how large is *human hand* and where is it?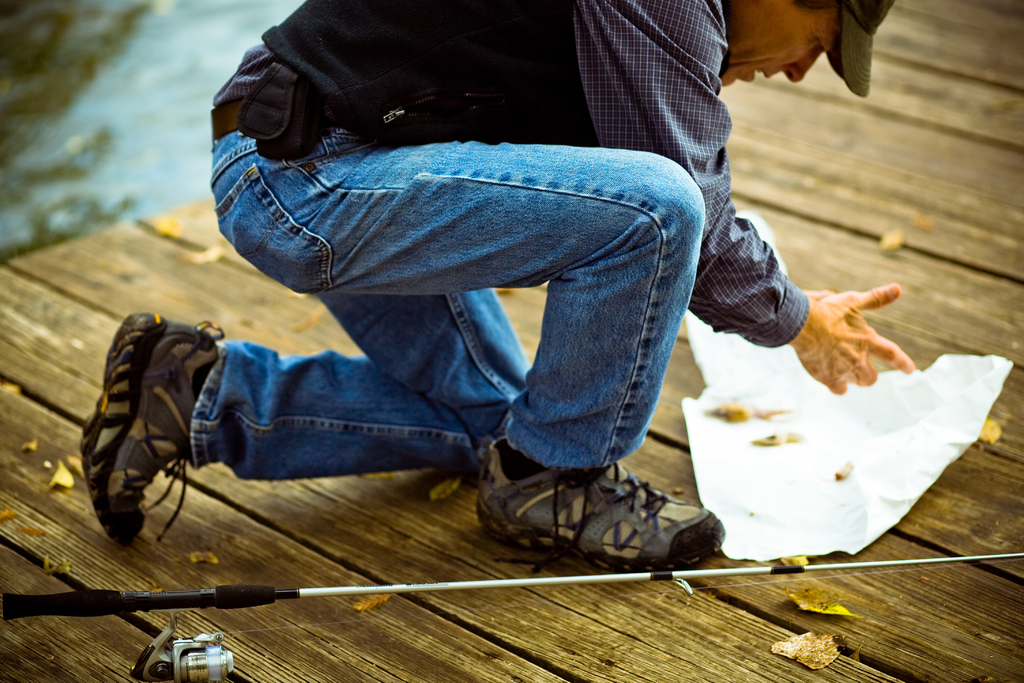
Bounding box: 795, 258, 922, 393.
